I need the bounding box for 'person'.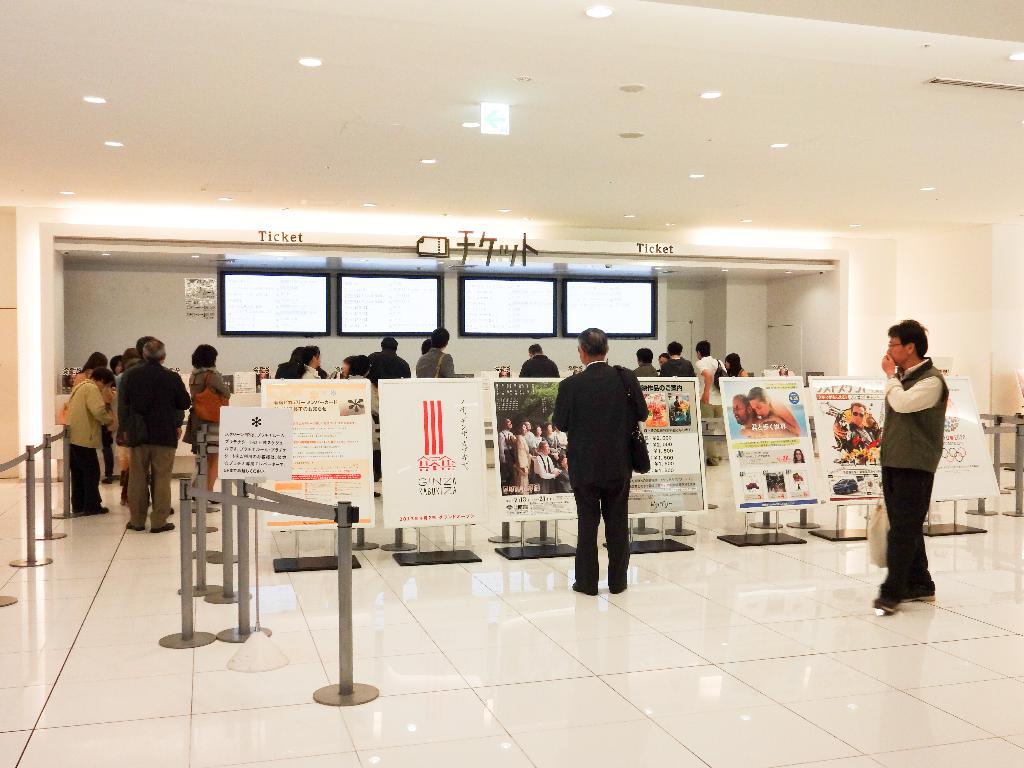
Here it is: l=691, t=339, r=728, b=468.
